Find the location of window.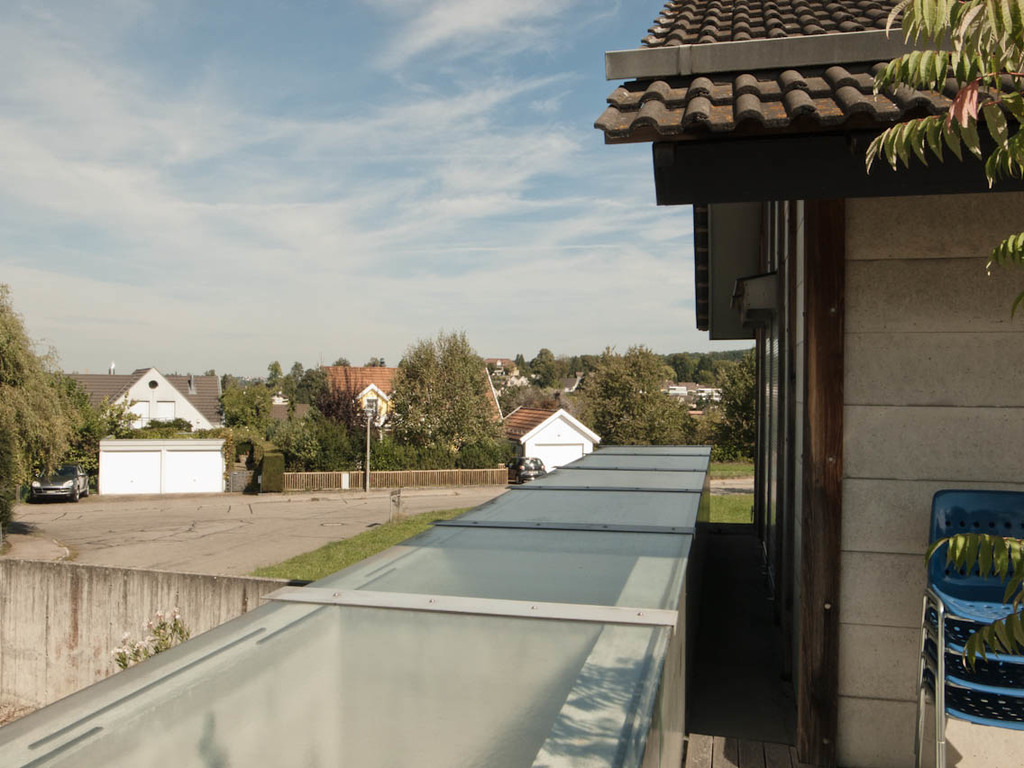
Location: box(367, 397, 379, 412).
